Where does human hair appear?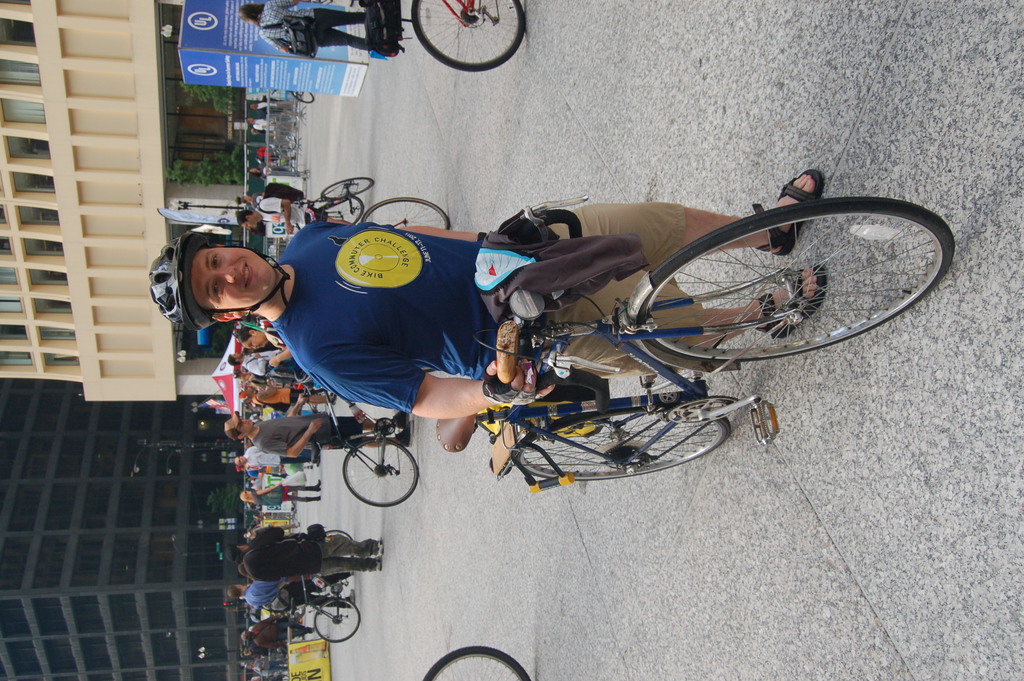
Appears at (left=237, top=554, right=243, bottom=564).
